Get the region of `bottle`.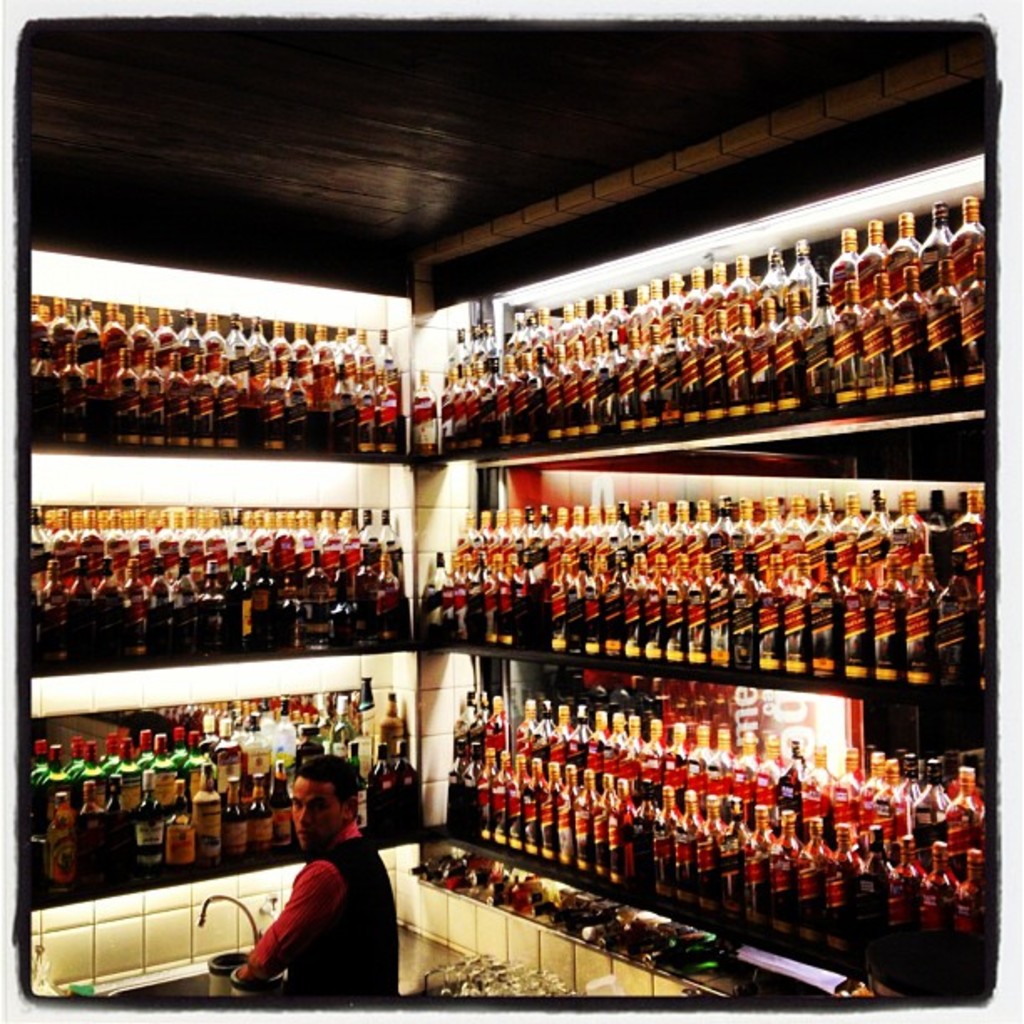
(left=223, top=509, right=248, bottom=572).
